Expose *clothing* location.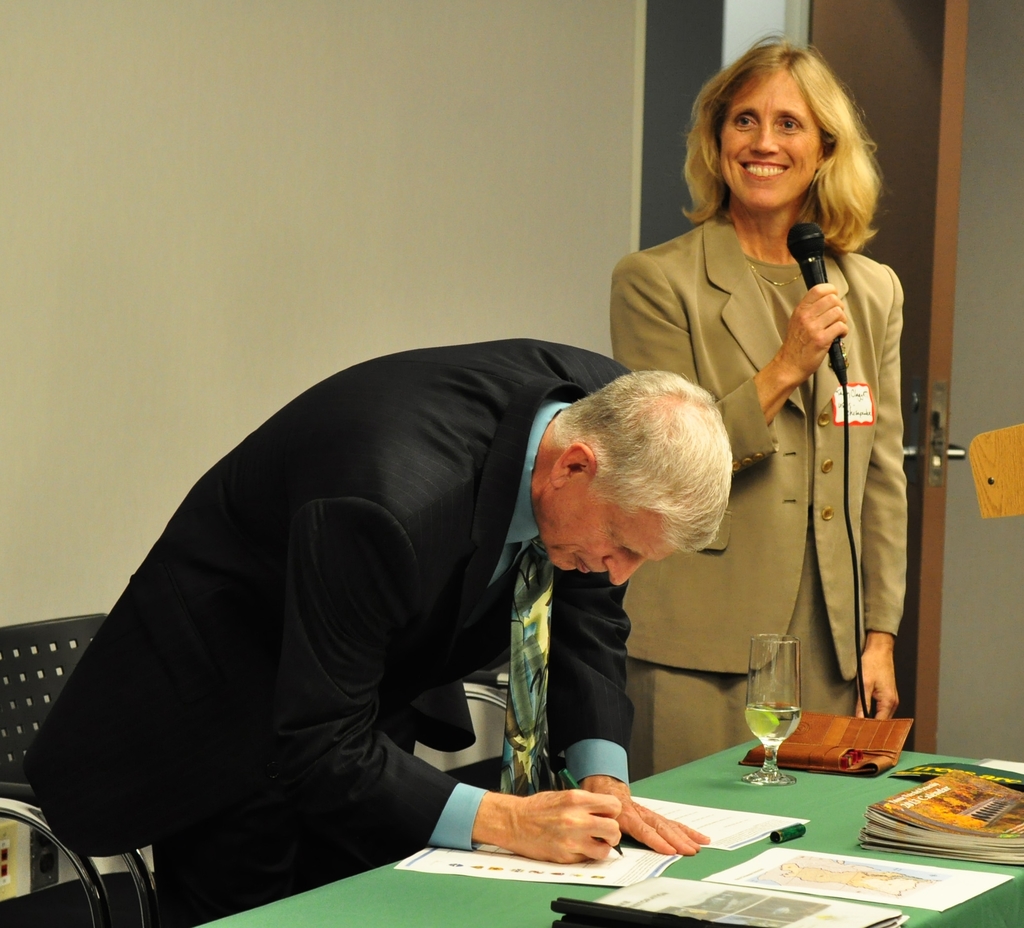
Exposed at BBox(642, 173, 919, 741).
